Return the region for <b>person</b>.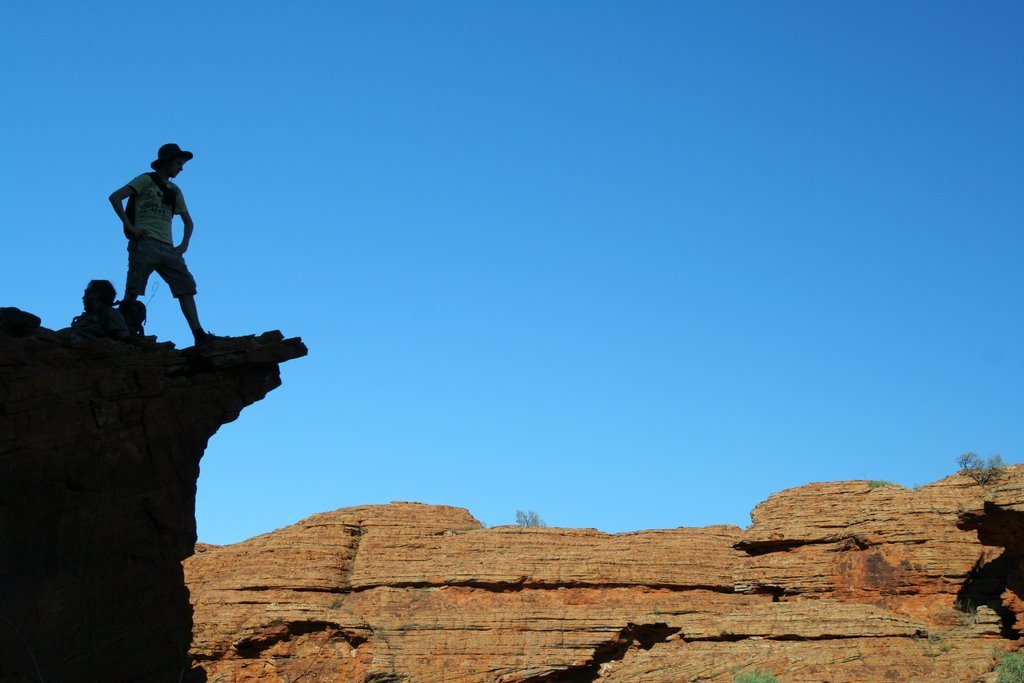
locate(110, 138, 233, 344).
